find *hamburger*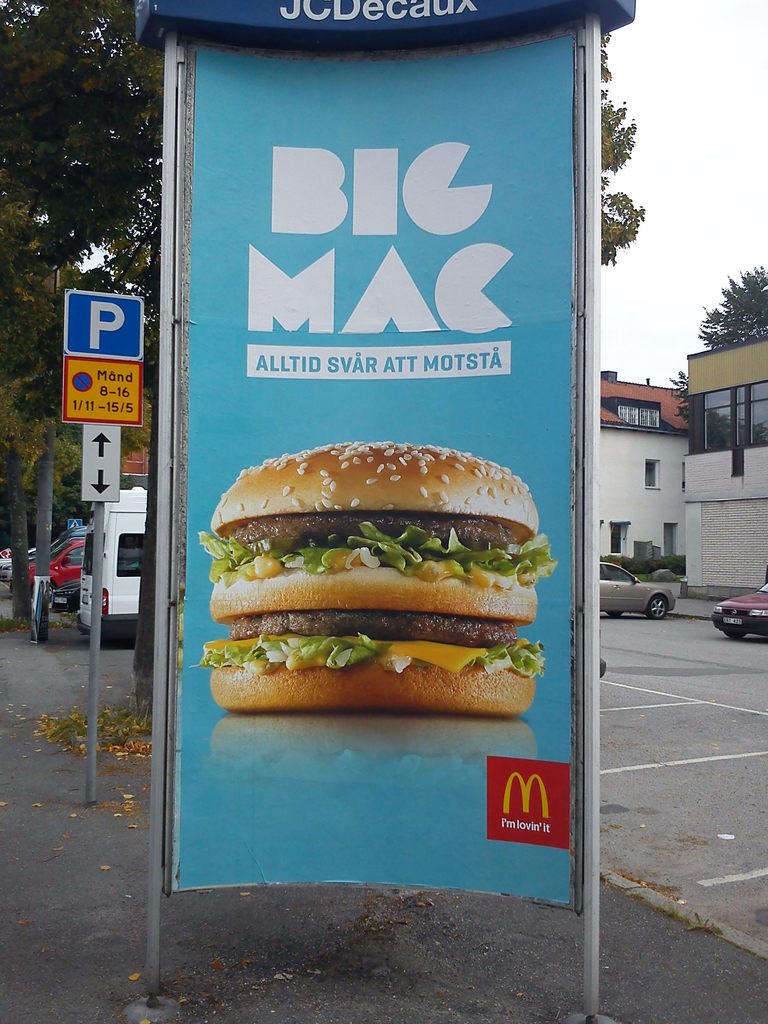
(188, 442, 562, 716)
